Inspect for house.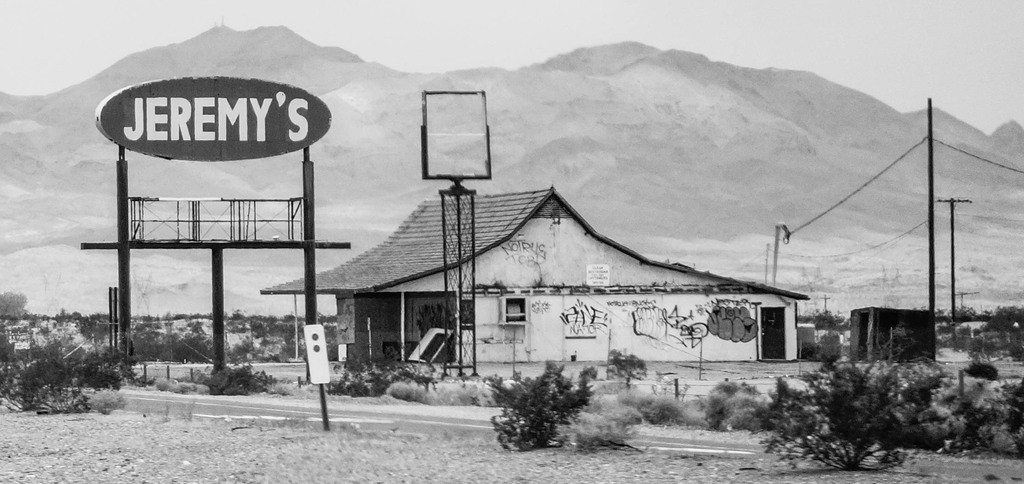
Inspection: region(262, 186, 809, 375).
